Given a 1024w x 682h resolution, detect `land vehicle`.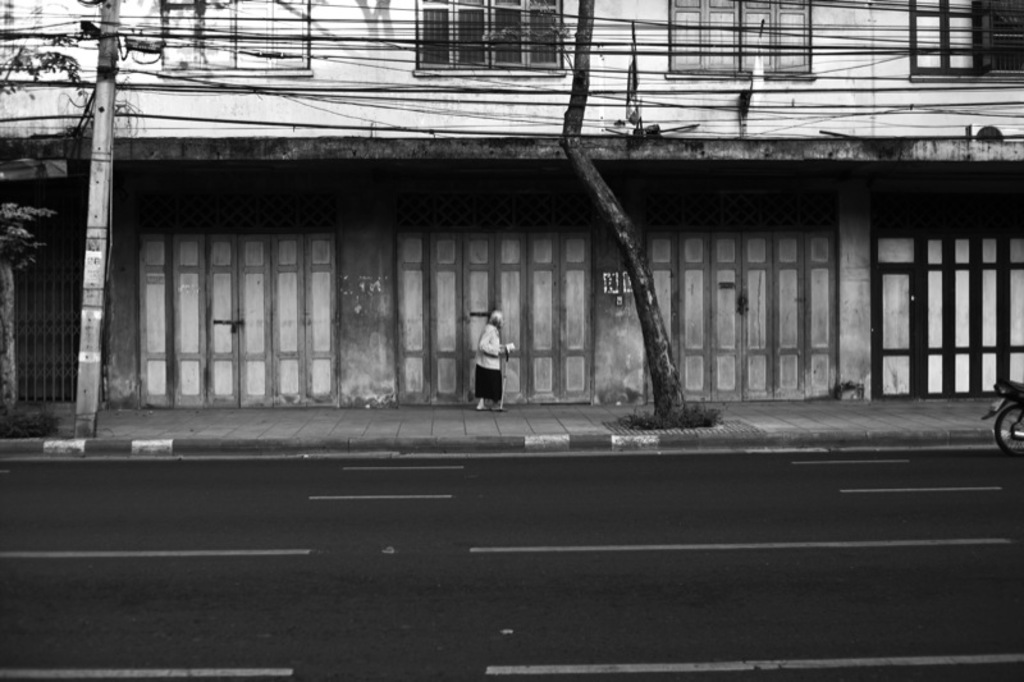
983:383:1023:456.
